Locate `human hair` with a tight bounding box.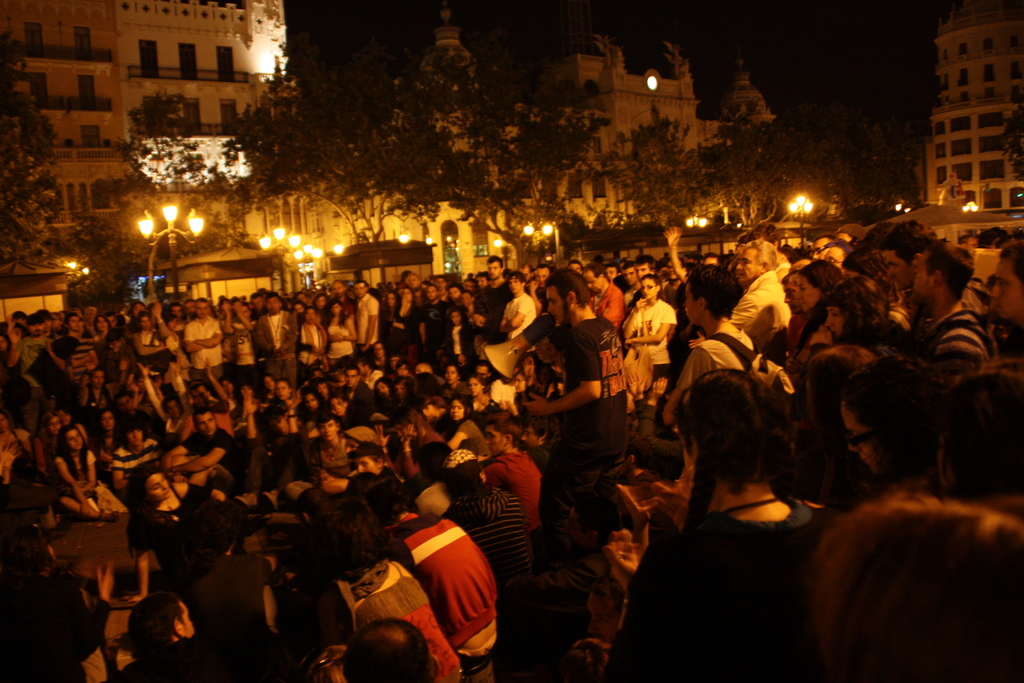
[634, 249, 653, 265].
